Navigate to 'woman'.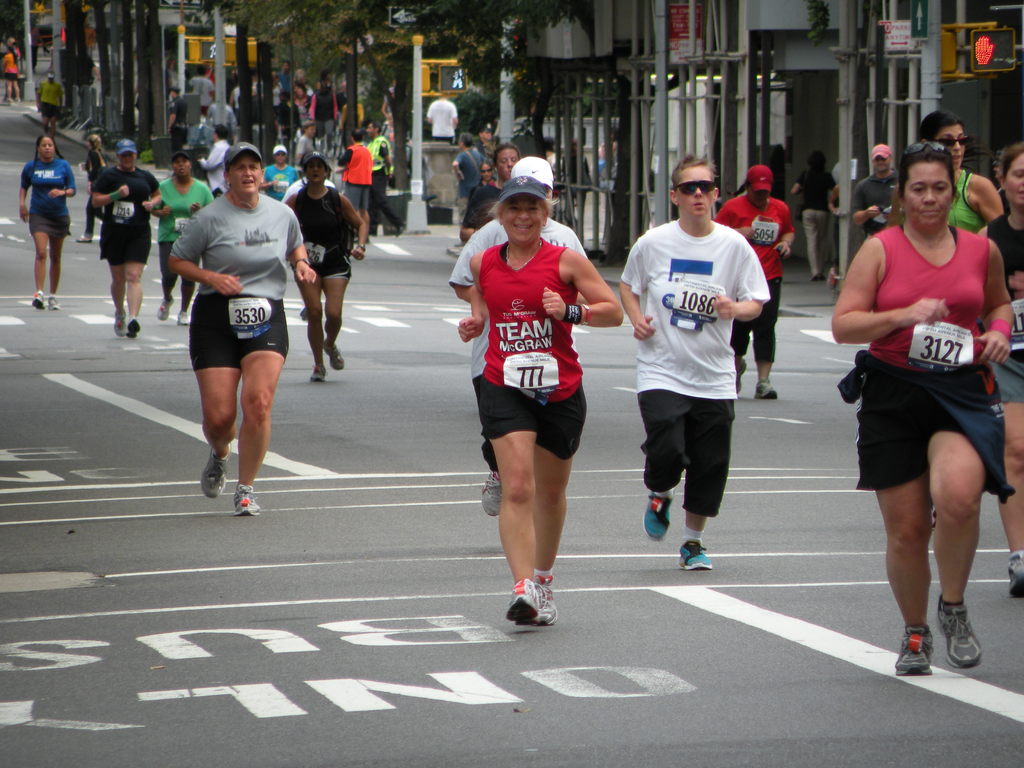
Navigation target: <box>929,116,1011,243</box>.
